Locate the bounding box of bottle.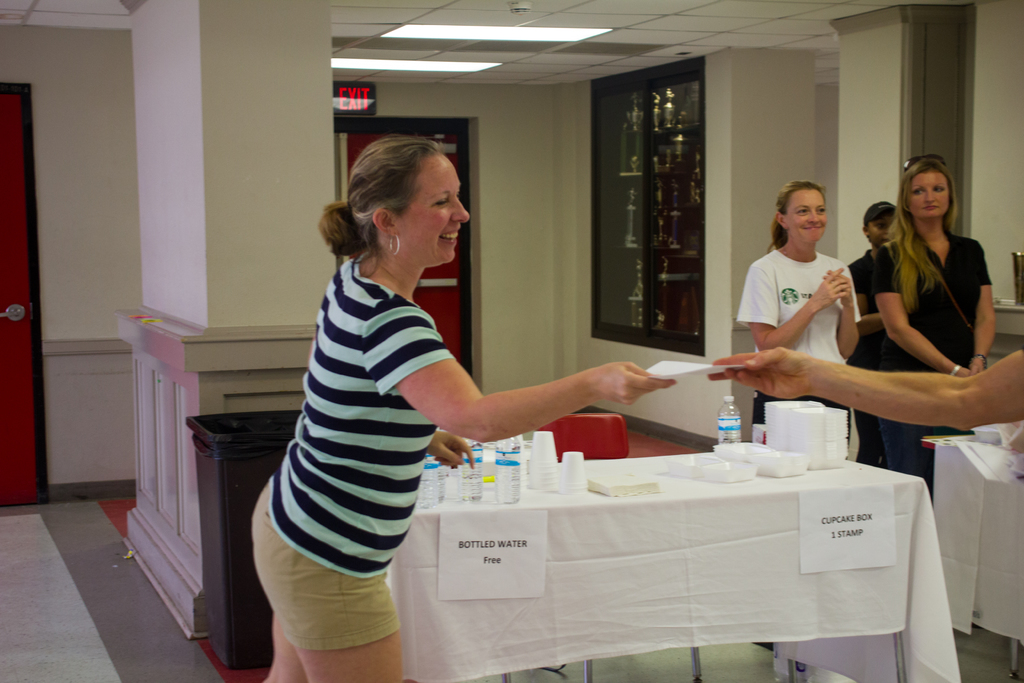
Bounding box: bbox=(720, 397, 744, 443).
